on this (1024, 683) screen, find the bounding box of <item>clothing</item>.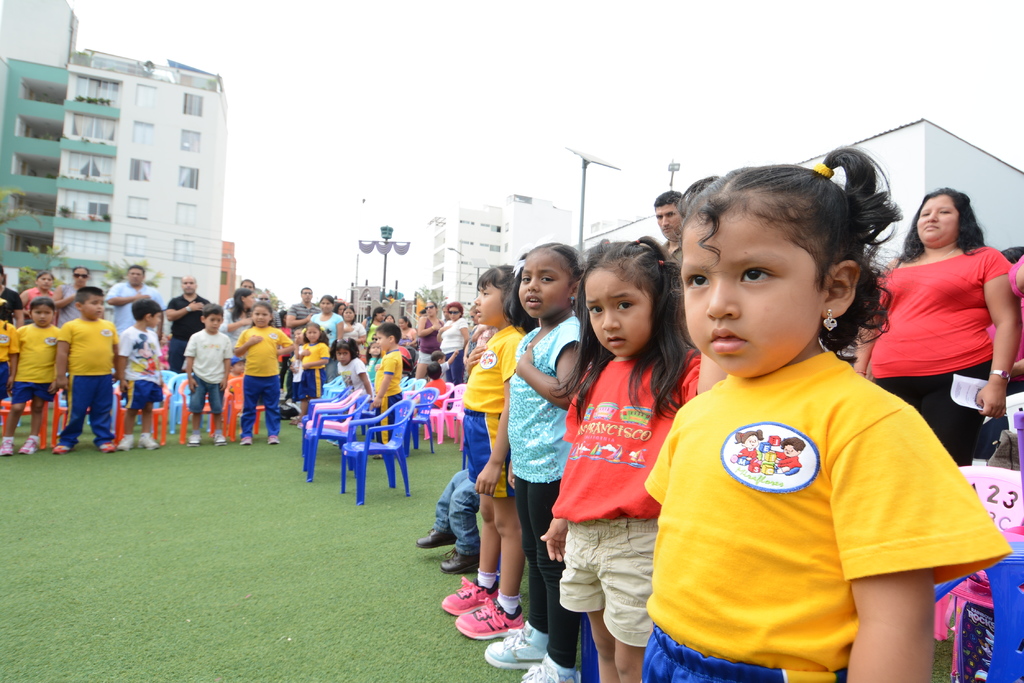
Bounding box: x1=333 y1=318 x2=365 y2=374.
